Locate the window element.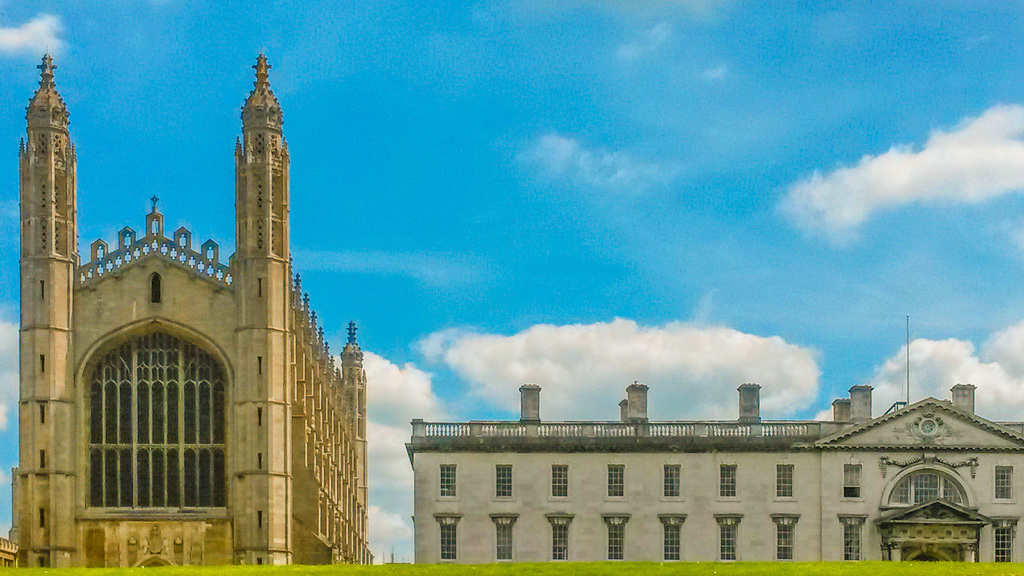
Element bbox: {"left": 432, "top": 514, "right": 463, "bottom": 561}.
